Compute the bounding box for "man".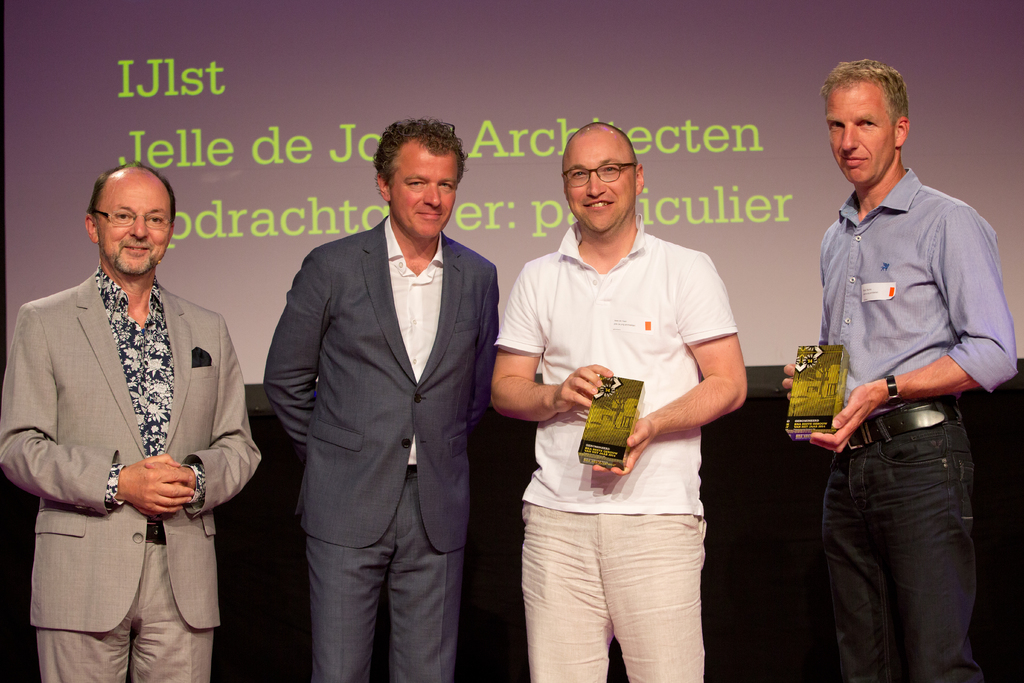
790/47/1008/679.
